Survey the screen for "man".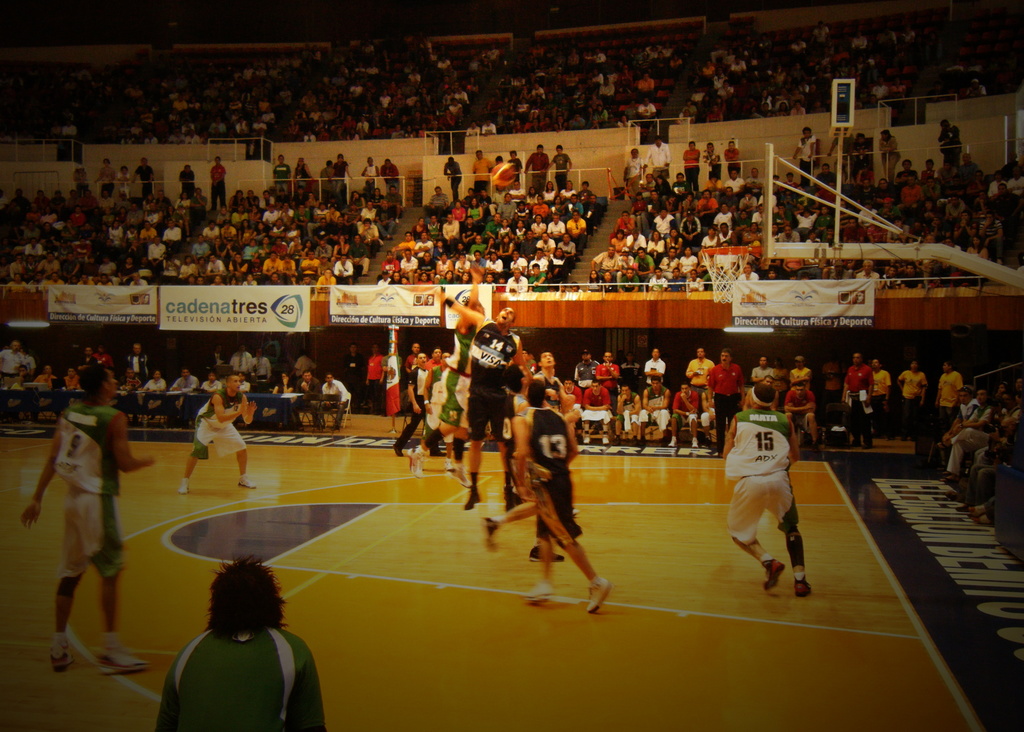
Survey found: bbox=(199, 347, 233, 384).
